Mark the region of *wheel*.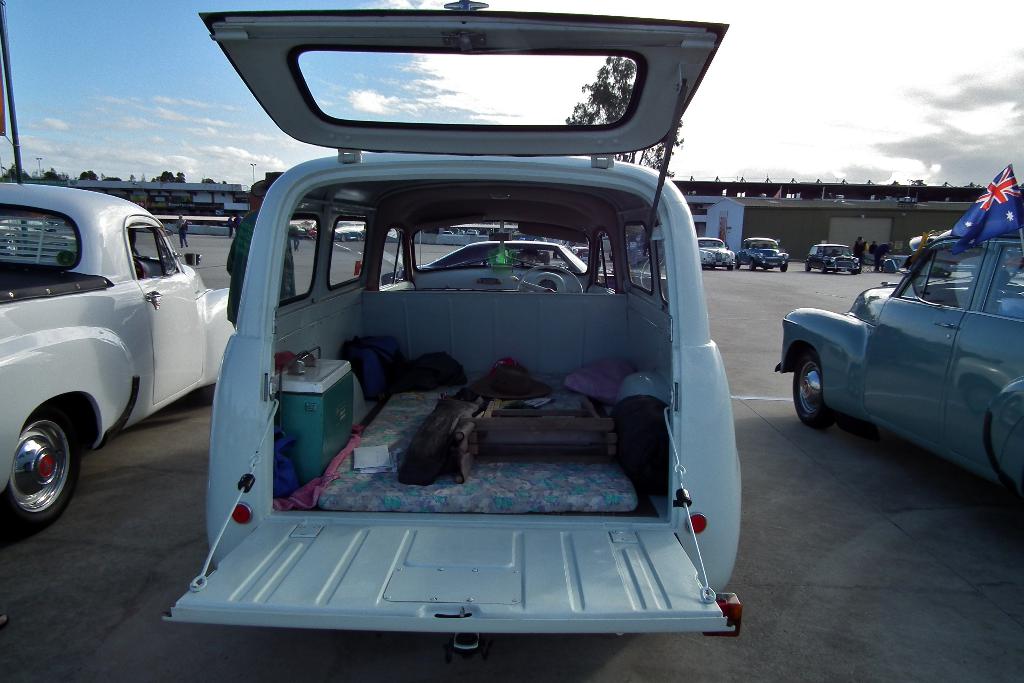
Region: bbox(780, 264, 788, 274).
